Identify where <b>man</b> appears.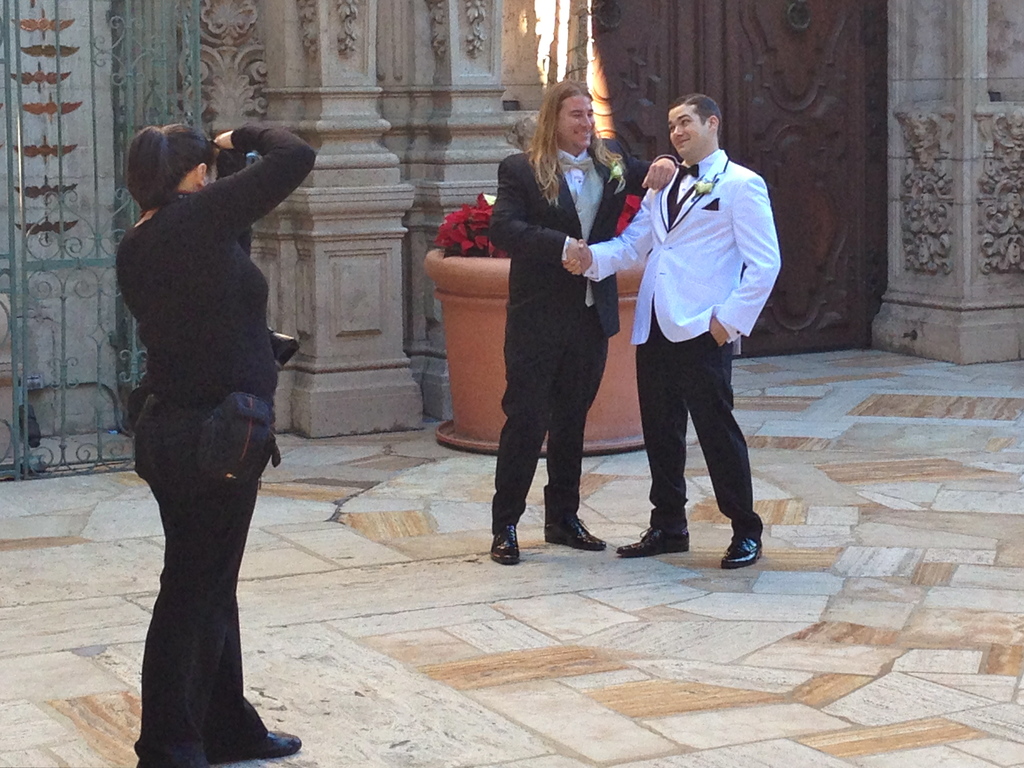
Appears at box(484, 77, 676, 569).
